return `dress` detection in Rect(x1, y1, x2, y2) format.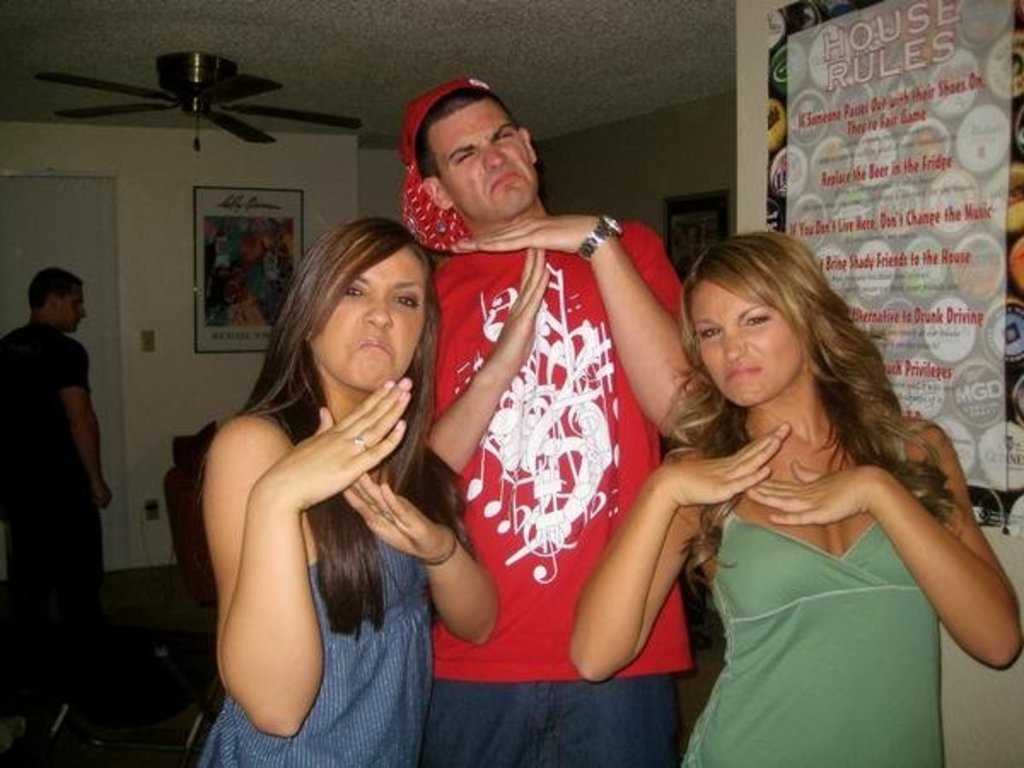
Rect(193, 526, 444, 766).
